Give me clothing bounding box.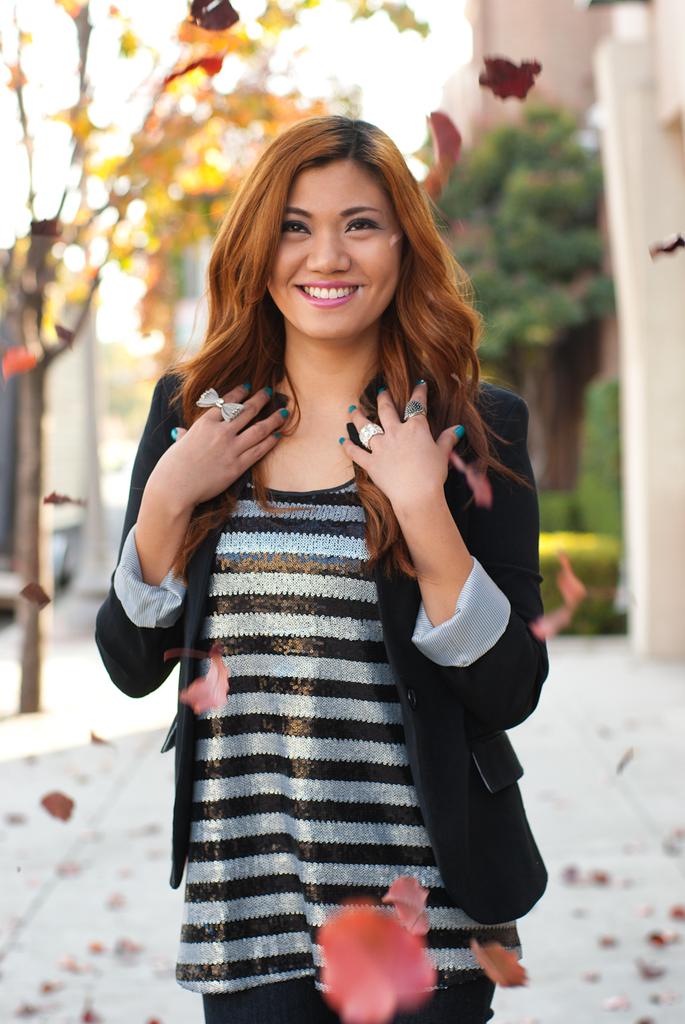
<bbox>126, 328, 491, 982</bbox>.
